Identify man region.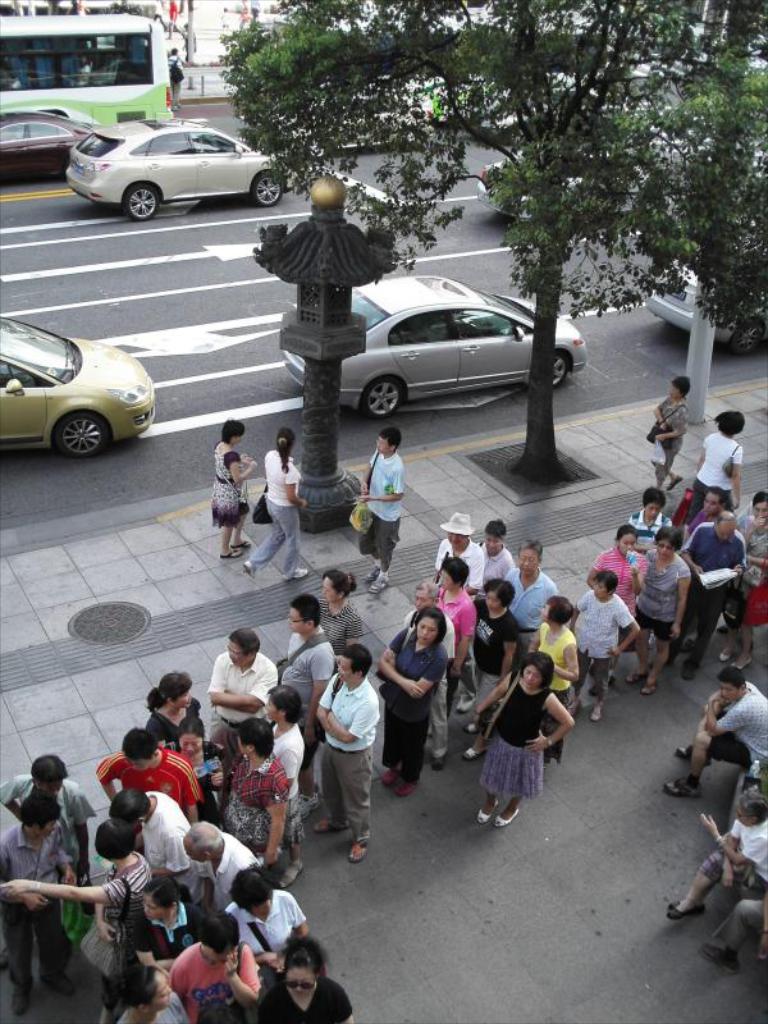
Region: BBox(346, 431, 406, 599).
